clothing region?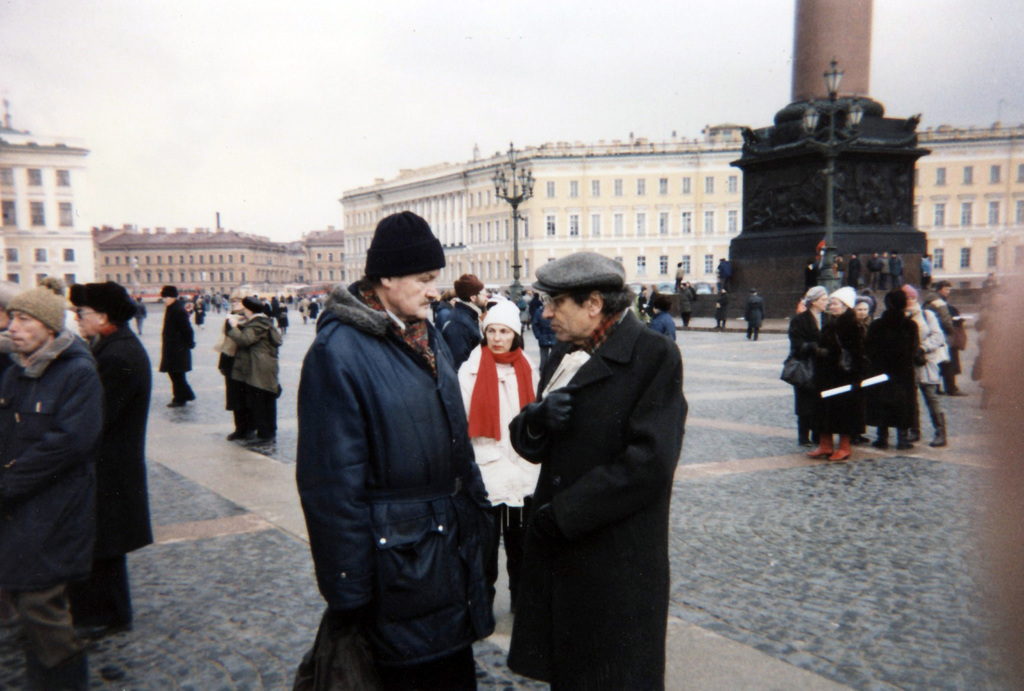
714/293/731/333
